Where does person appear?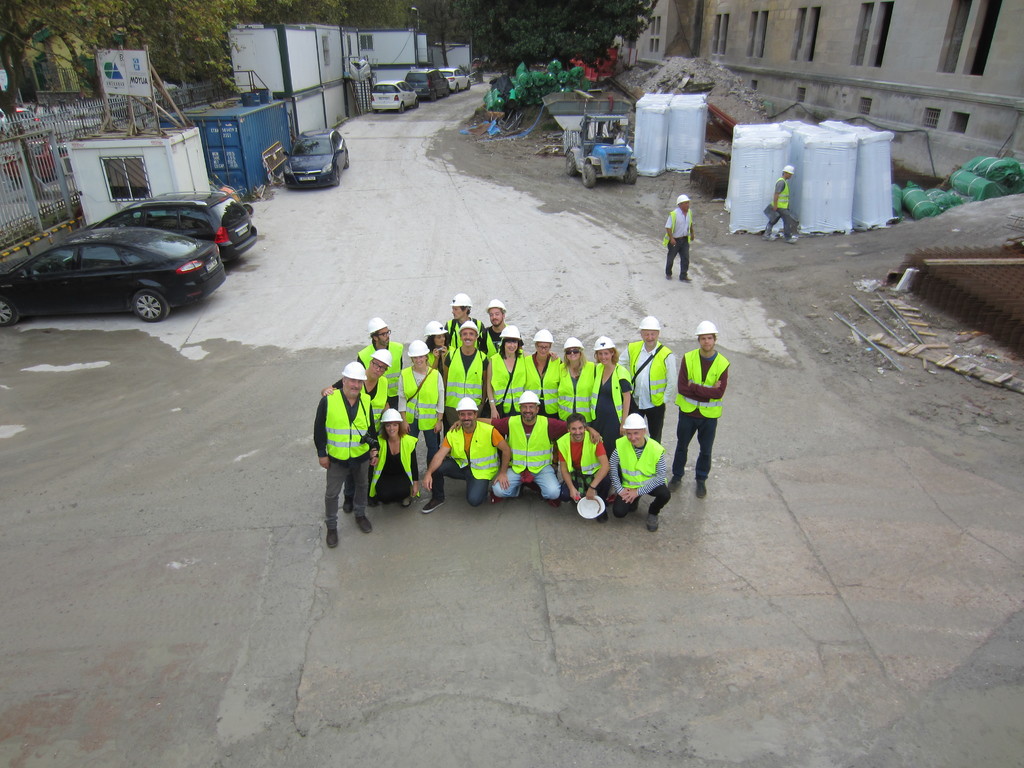
Appears at [left=762, top=163, right=801, bottom=244].
